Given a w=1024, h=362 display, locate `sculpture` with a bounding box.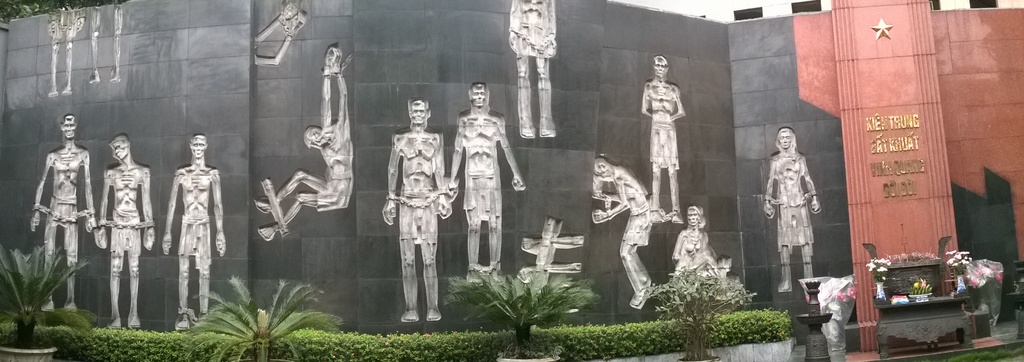
Located: bbox=[99, 132, 156, 330].
